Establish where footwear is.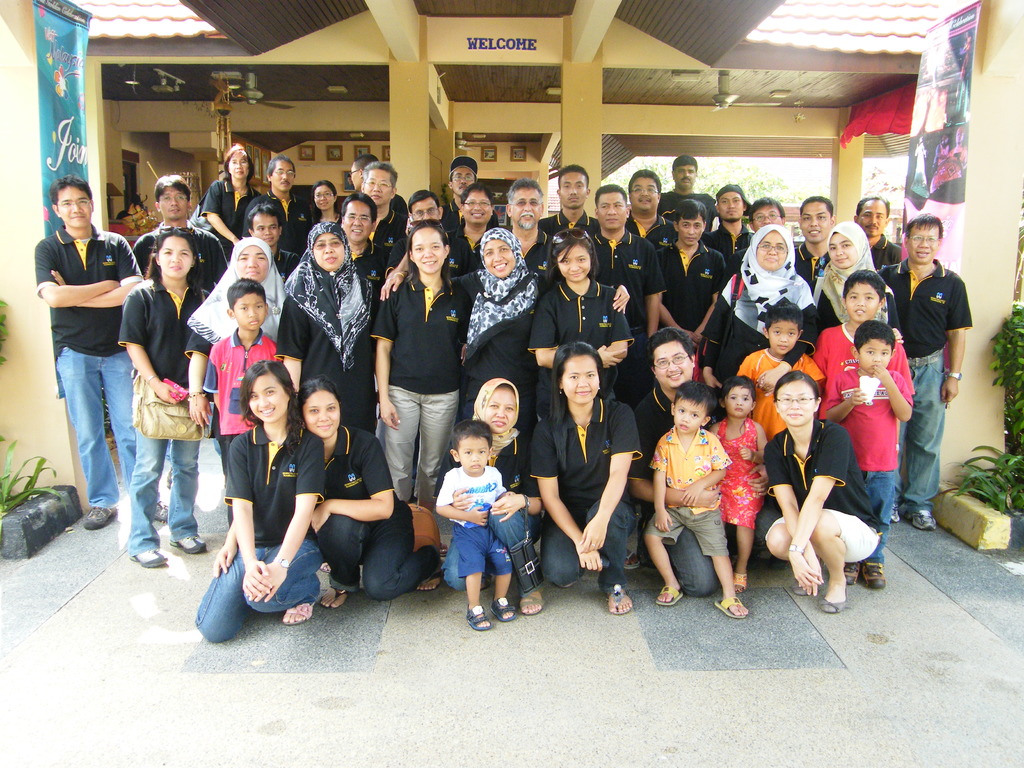
Established at (x1=131, y1=547, x2=171, y2=570).
